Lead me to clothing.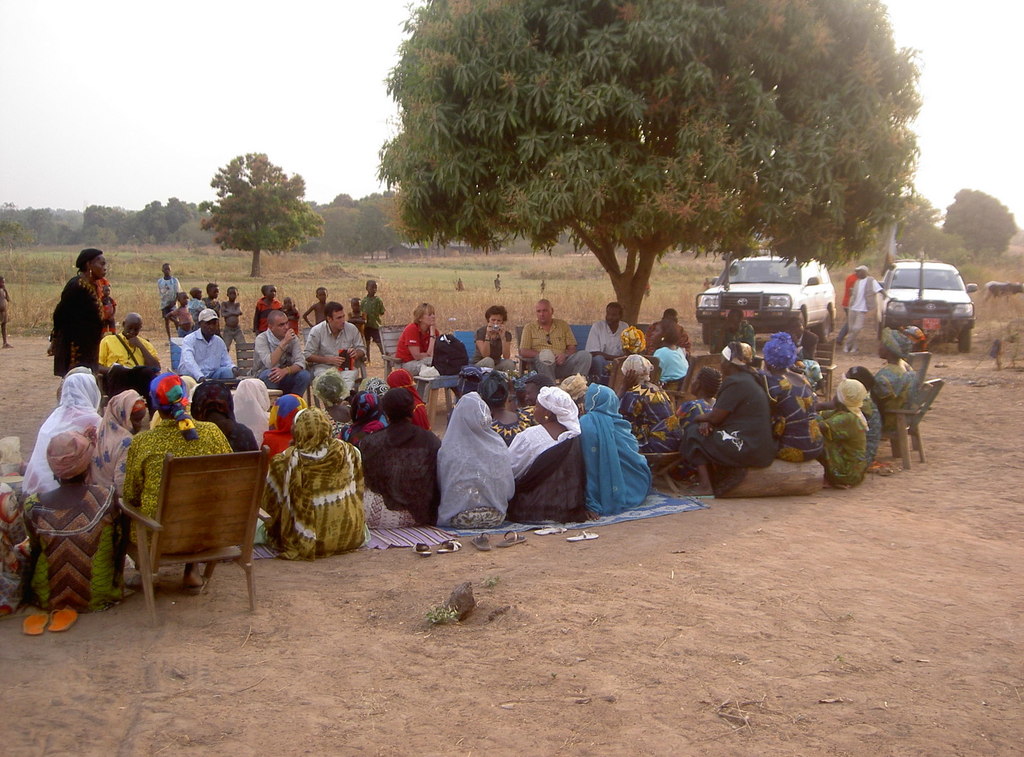
Lead to crop(785, 331, 817, 356).
